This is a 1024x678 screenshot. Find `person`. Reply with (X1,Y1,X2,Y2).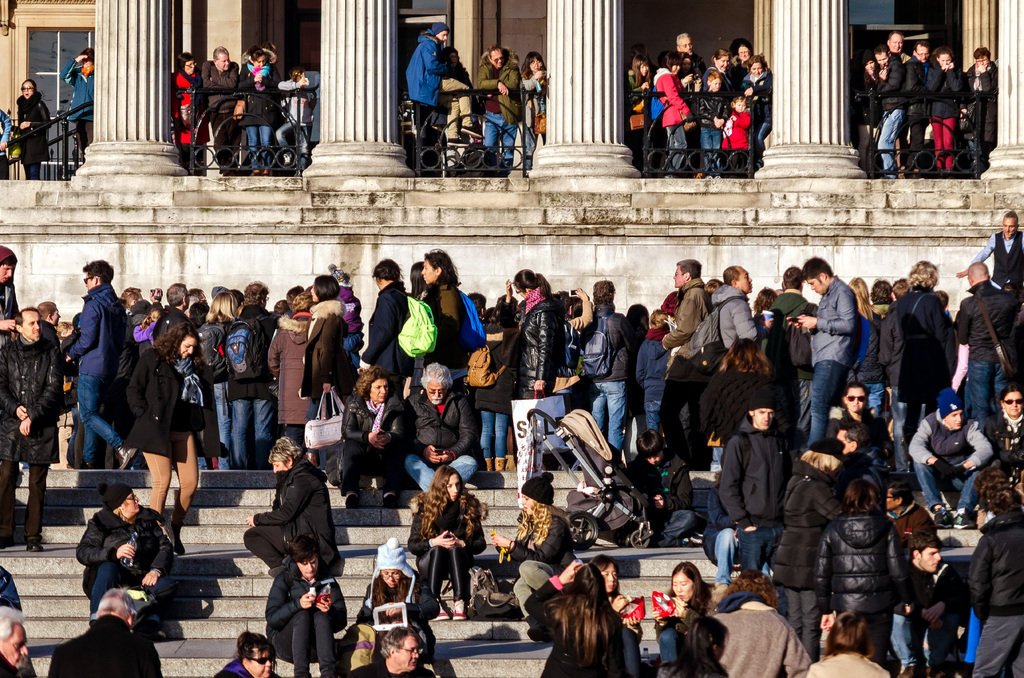
(265,537,350,677).
